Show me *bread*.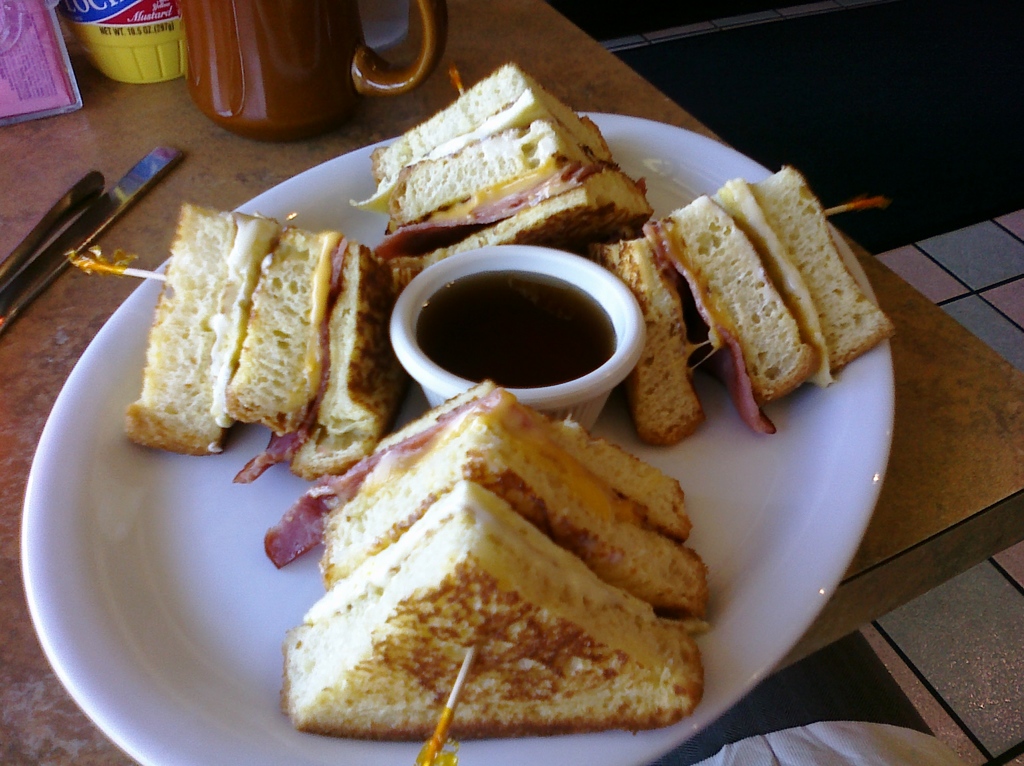
*bread* is here: [600, 229, 707, 445].
